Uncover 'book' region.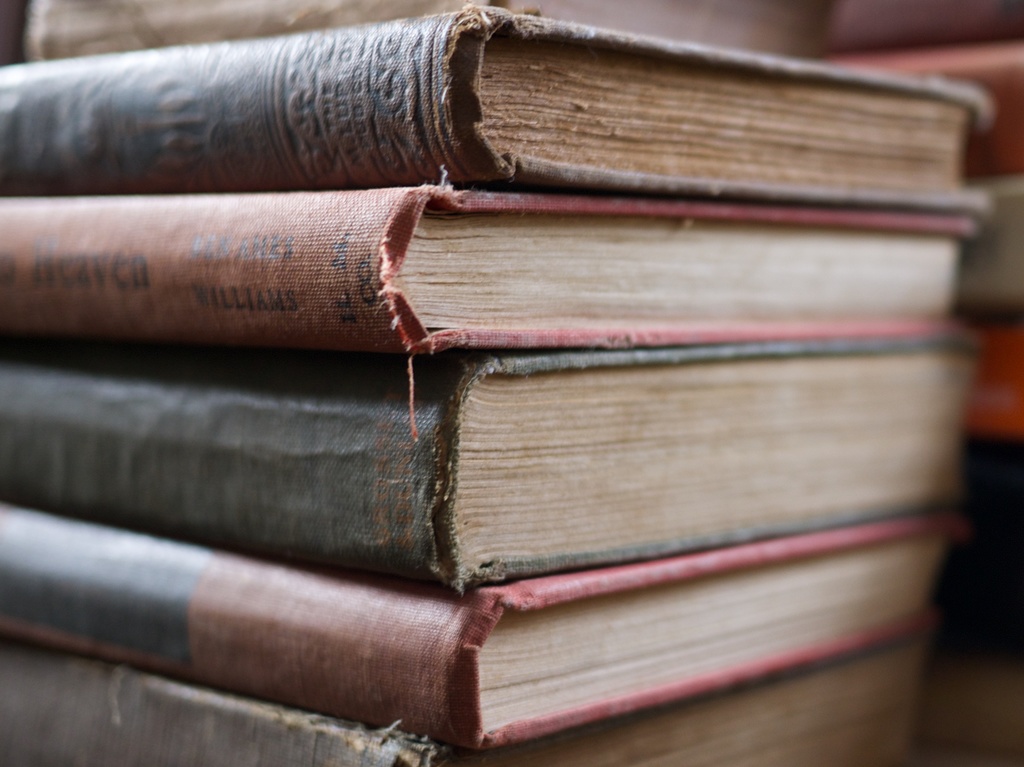
Uncovered: detection(815, 40, 1023, 176).
